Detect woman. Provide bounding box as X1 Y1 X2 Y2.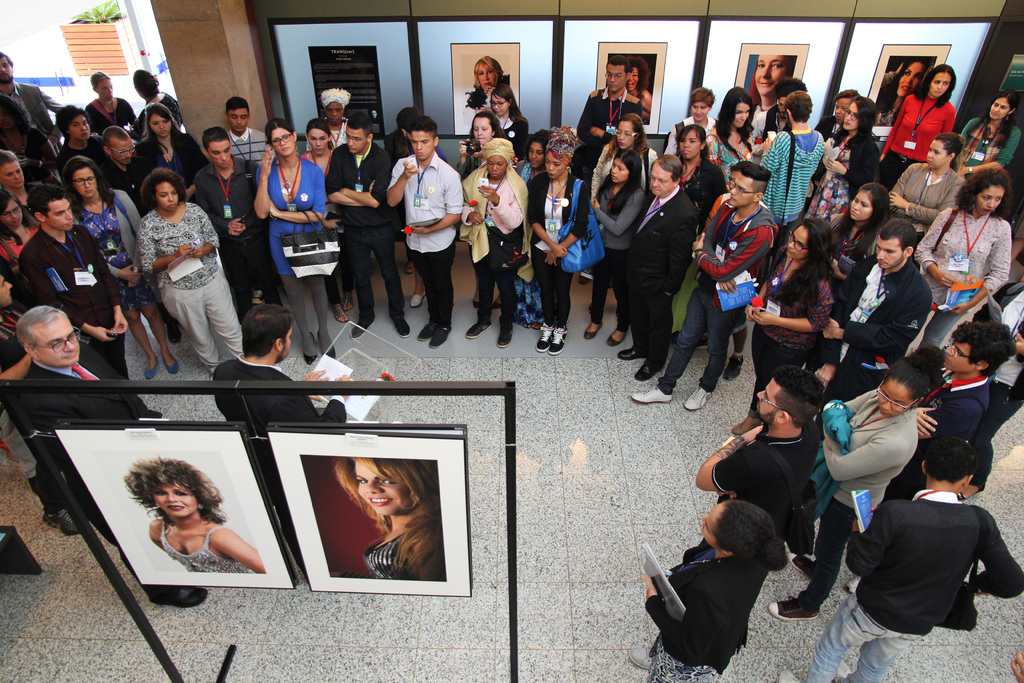
835 181 891 281.
